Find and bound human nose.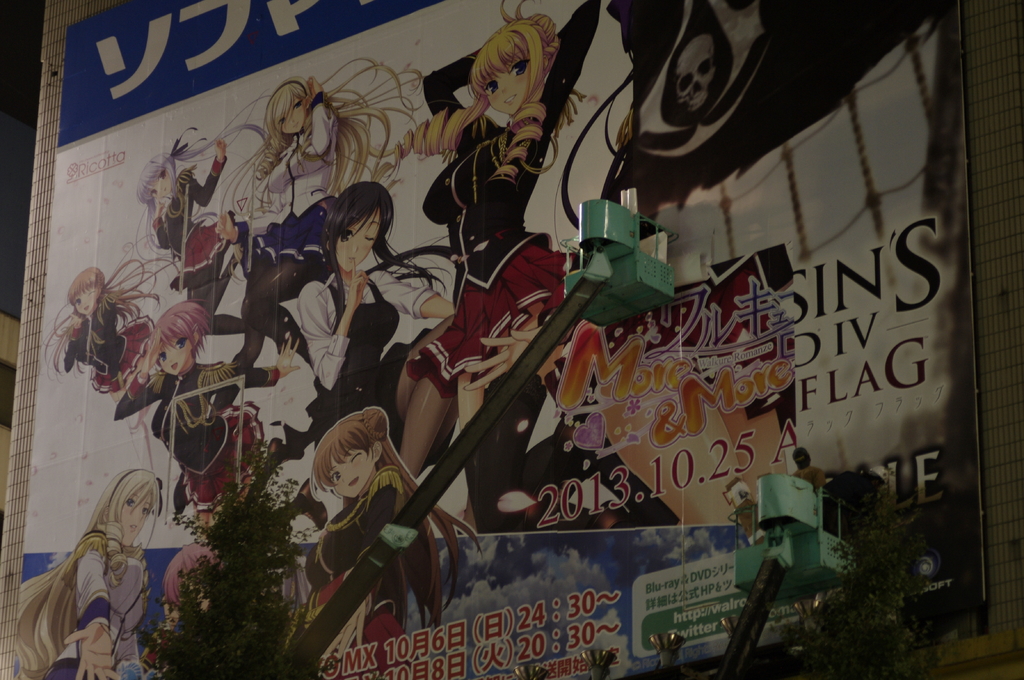
Bound: left=136, top=503, right=144, bottom=518.
